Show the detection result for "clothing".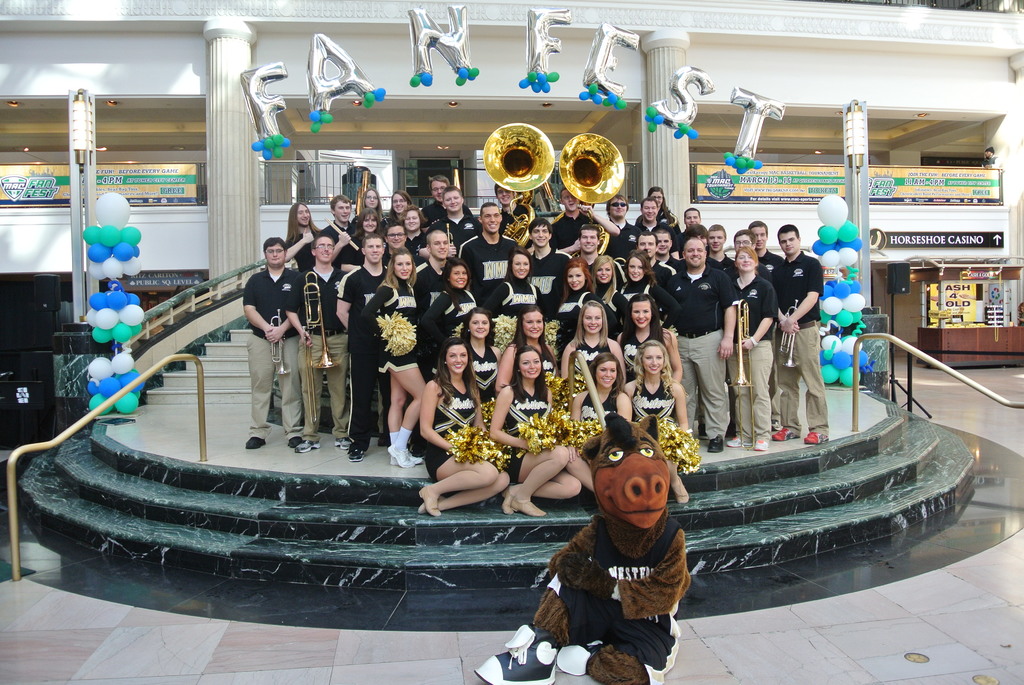
(x1=619, y1=325, x2=661, y2=370).
